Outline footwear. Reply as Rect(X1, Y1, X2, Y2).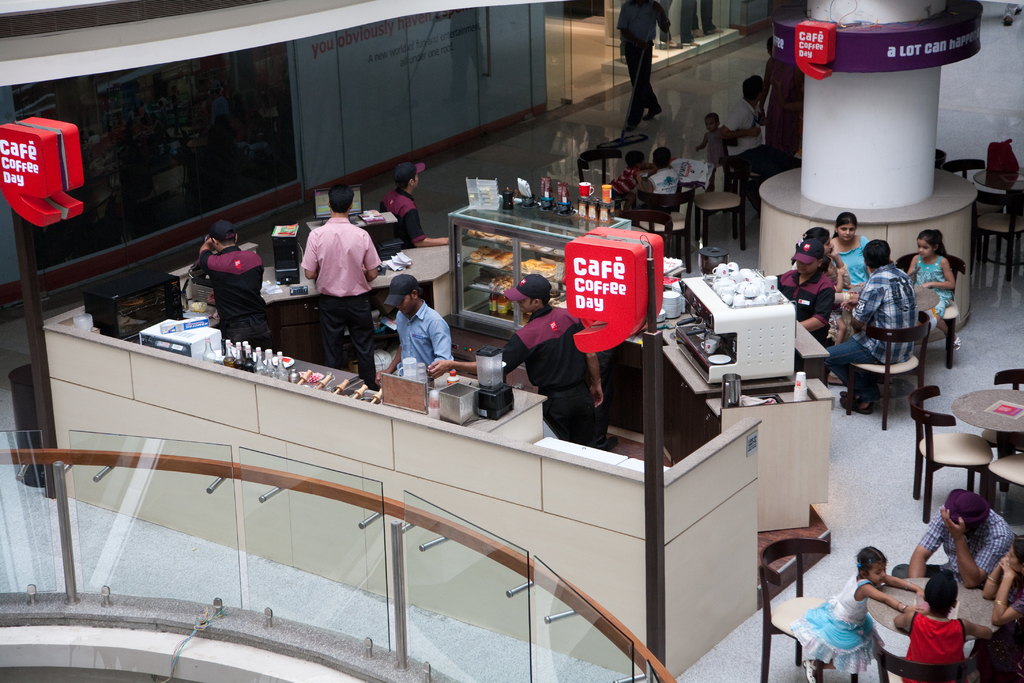
Rect(954, 329, 961, 349).
